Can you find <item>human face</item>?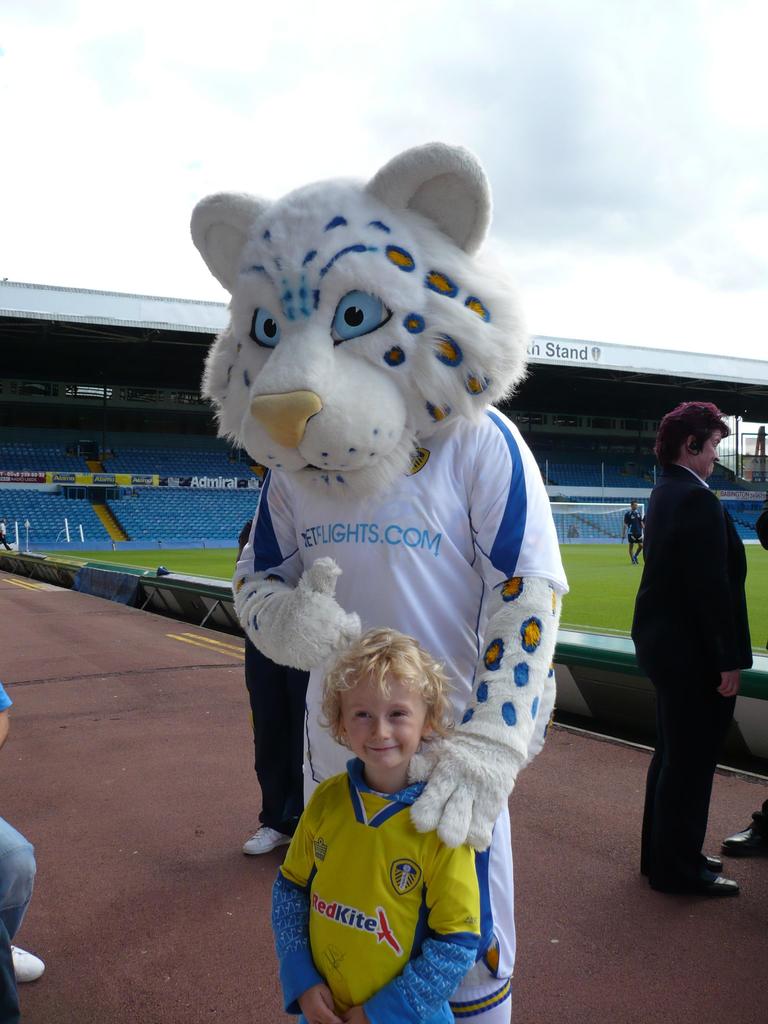
Yes, bounding box: x1=677, y1=426, x2=733, y2=479.
